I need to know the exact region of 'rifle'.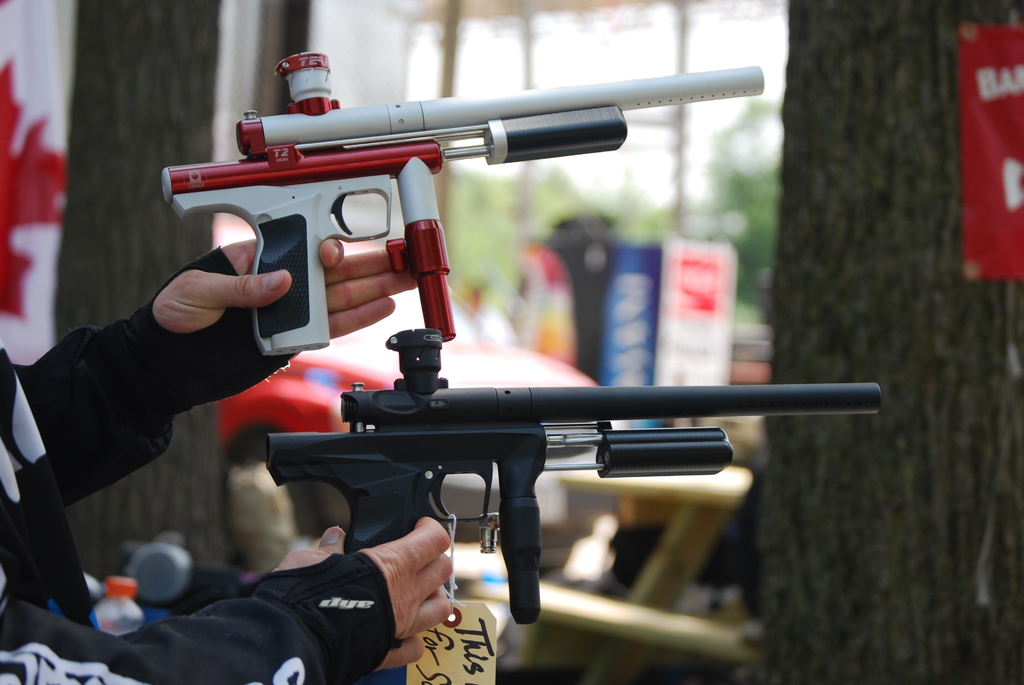
Region: box(271, 332, 883, 627).
